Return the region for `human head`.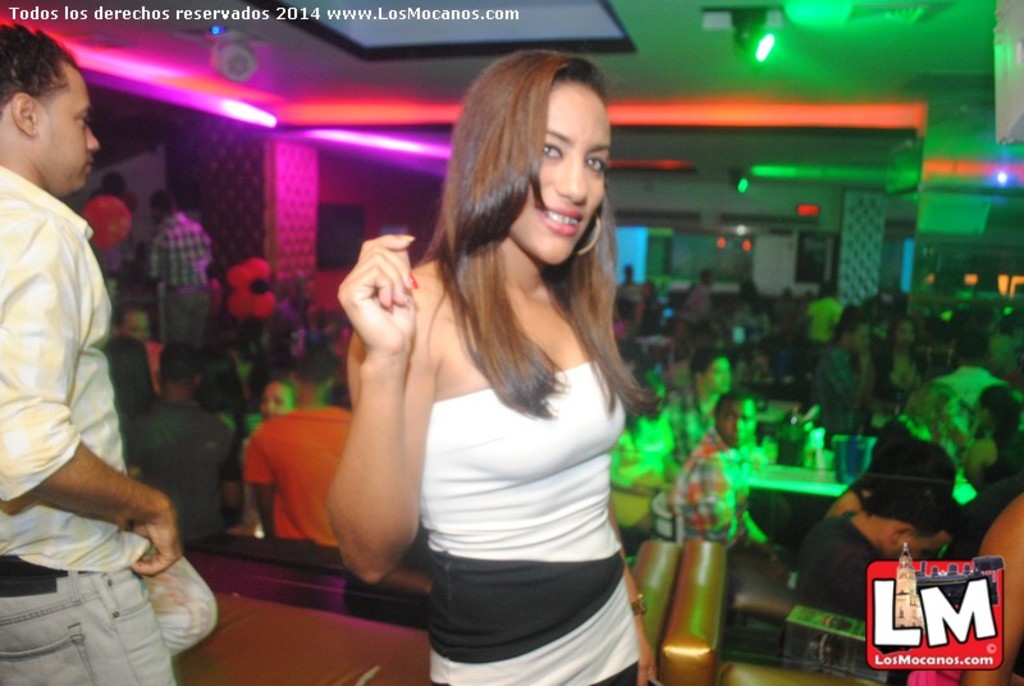
[x1=289, y1=349, x2=338, y2=402].
